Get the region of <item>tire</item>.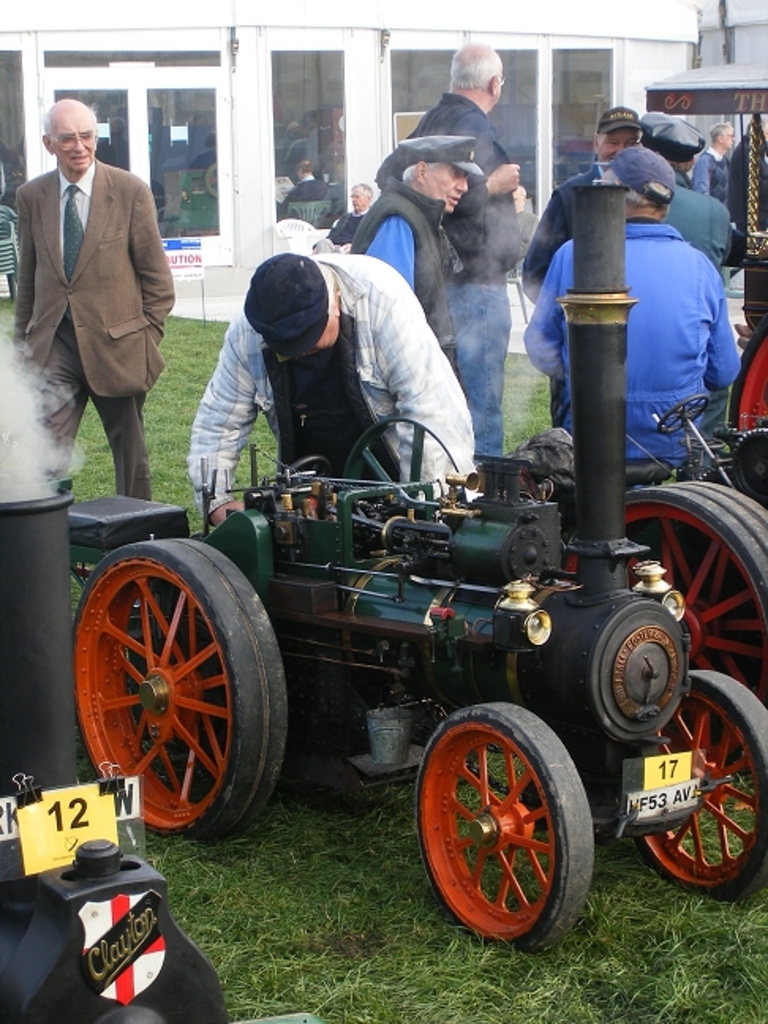
x1=624 y1=672 x2=766 y2=893.
